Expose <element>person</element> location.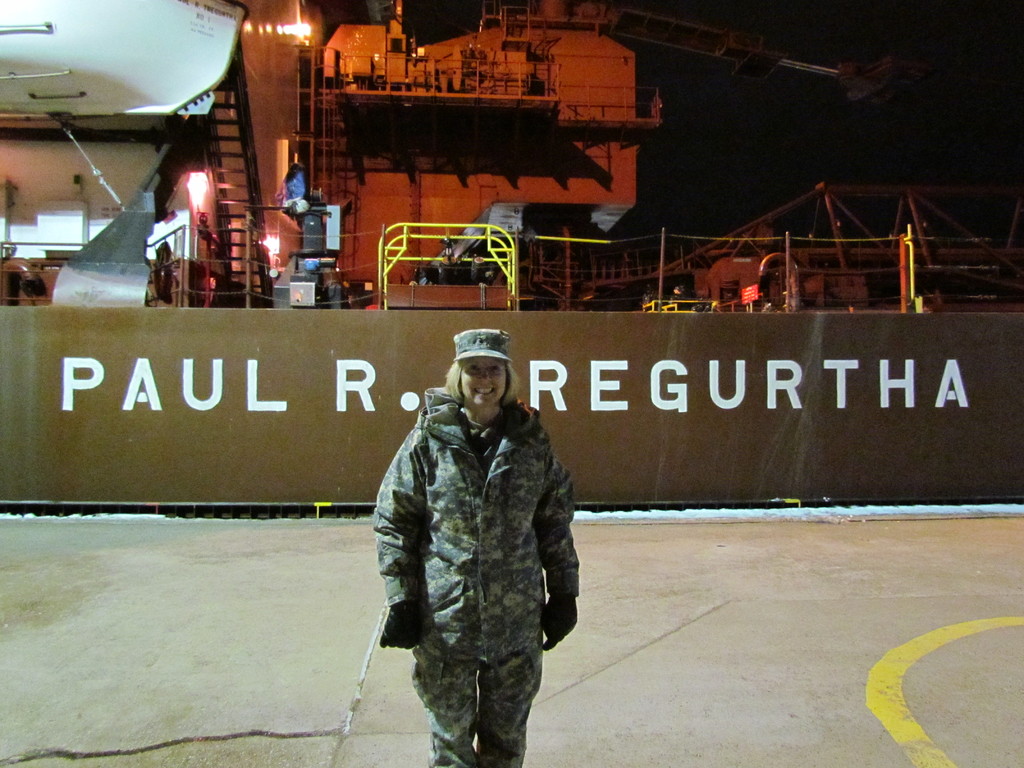
Exposed at (380, 321, 591, 755).
